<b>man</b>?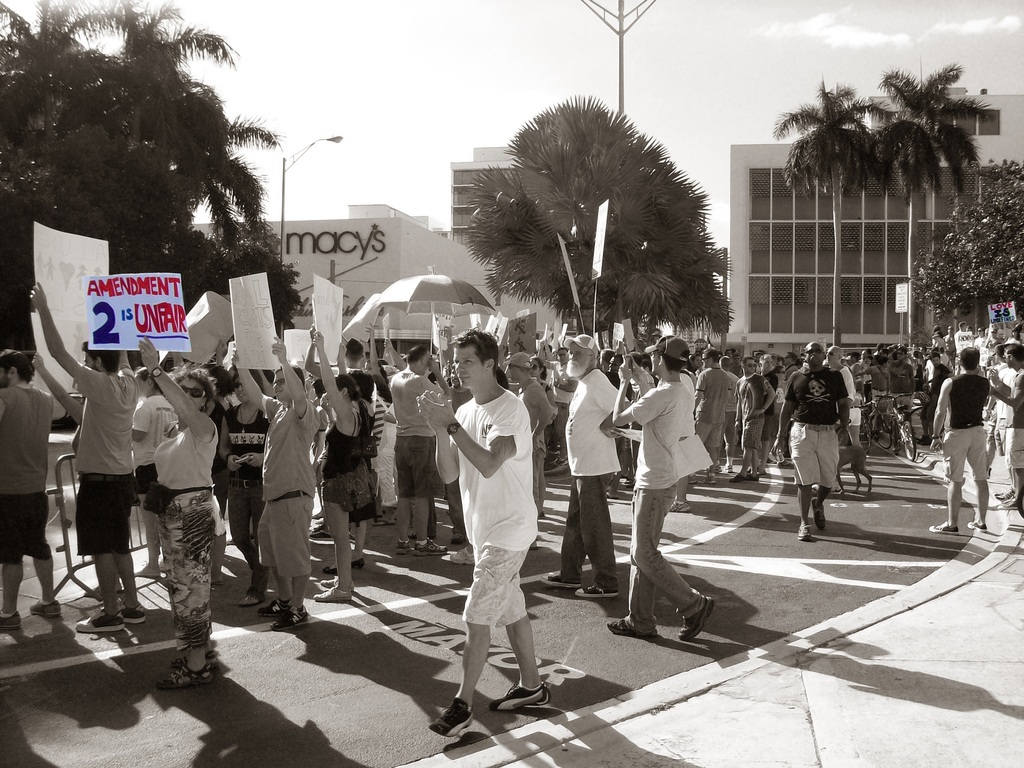
rect(232, 330, 321, 630)
